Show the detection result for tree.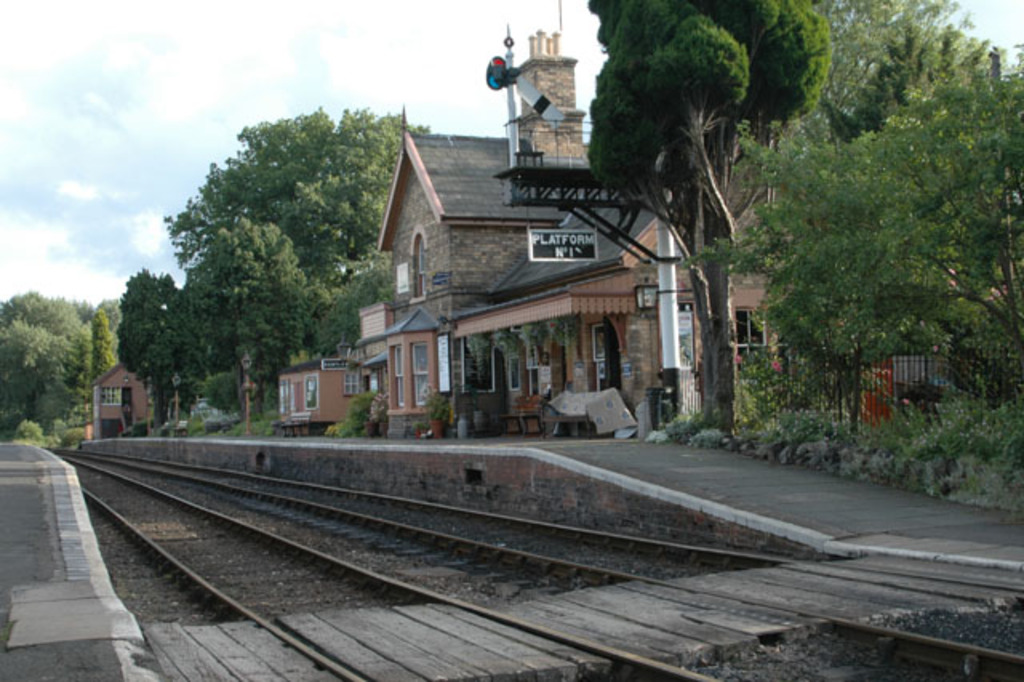
[0, 290, 110, 443].
